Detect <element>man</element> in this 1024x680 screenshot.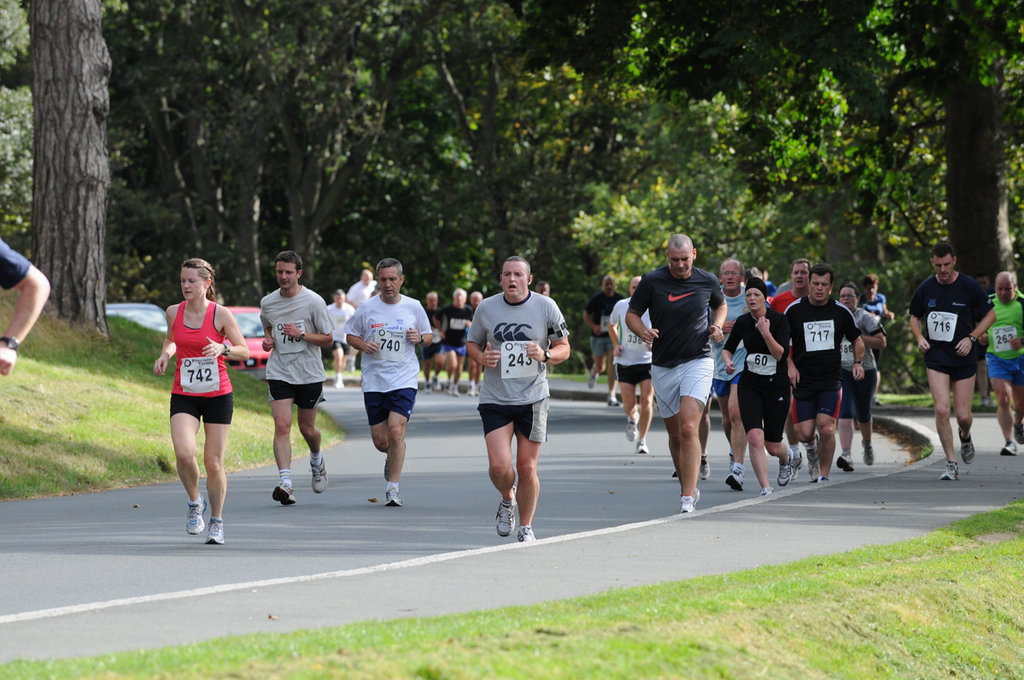
Detection: (906,239,996,480).
